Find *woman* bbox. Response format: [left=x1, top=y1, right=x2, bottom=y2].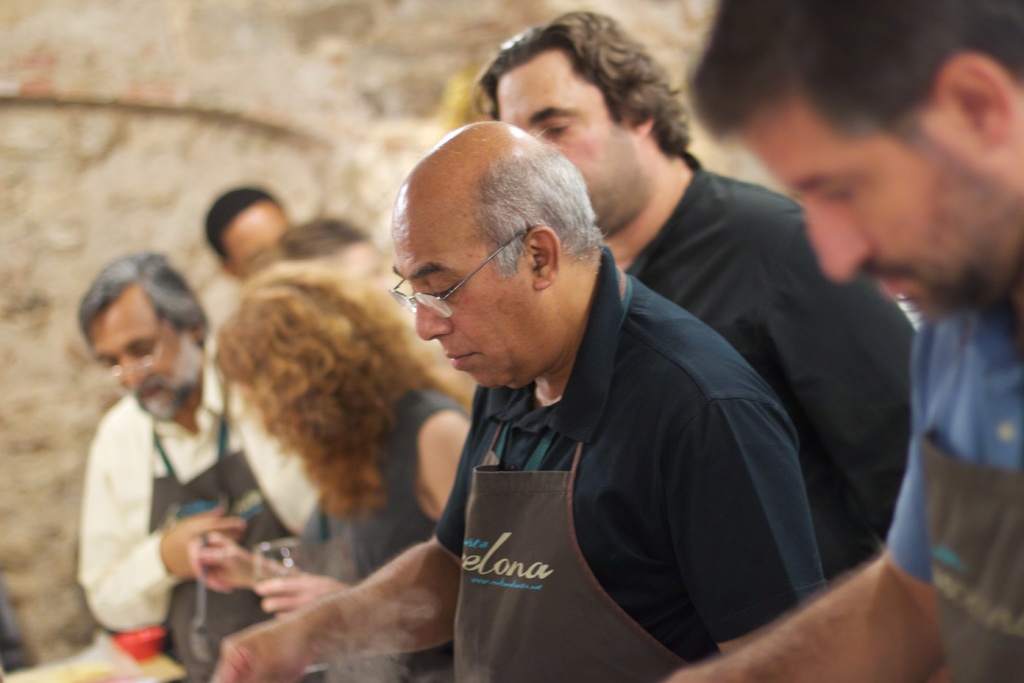
[left=210, top=259, right=474, bottom=682].
